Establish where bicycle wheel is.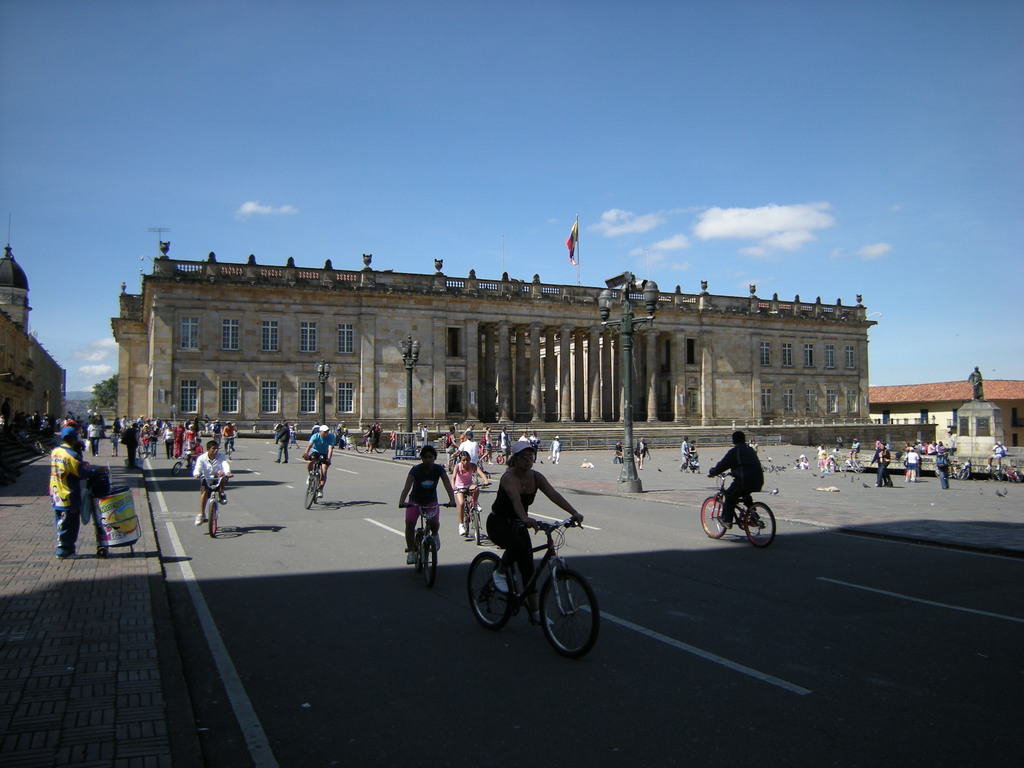
Established at pyautogui.locateOnScreen(411, 527, 417, 569).
